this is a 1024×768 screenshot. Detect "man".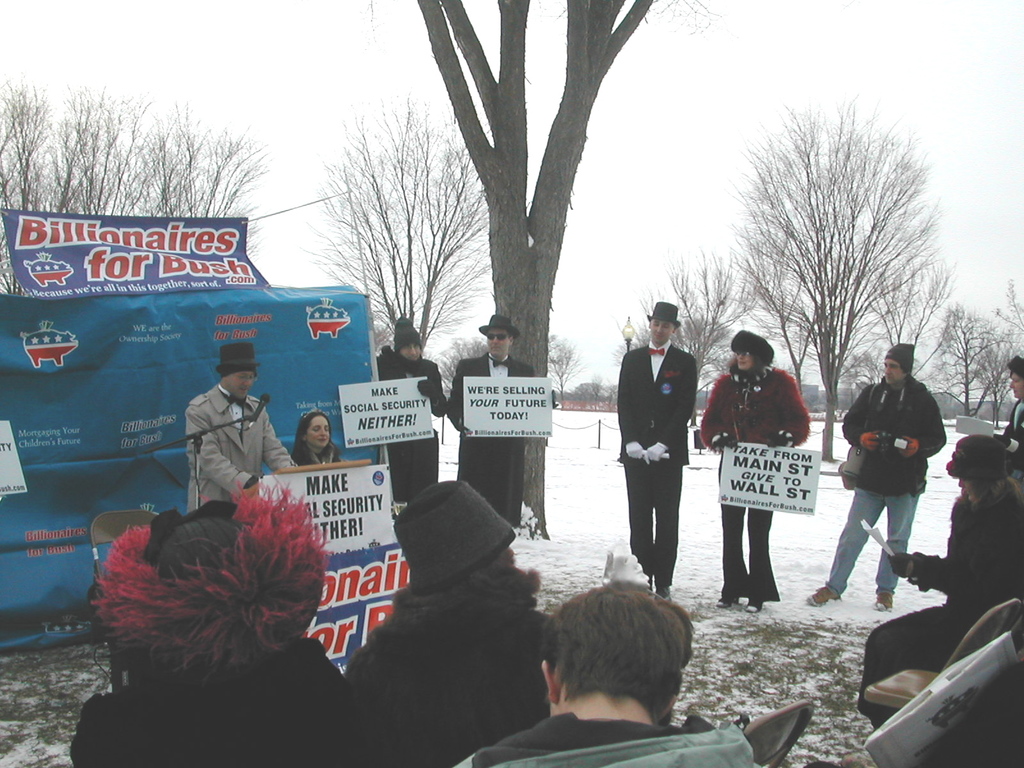
452, 579, 762, 767.
